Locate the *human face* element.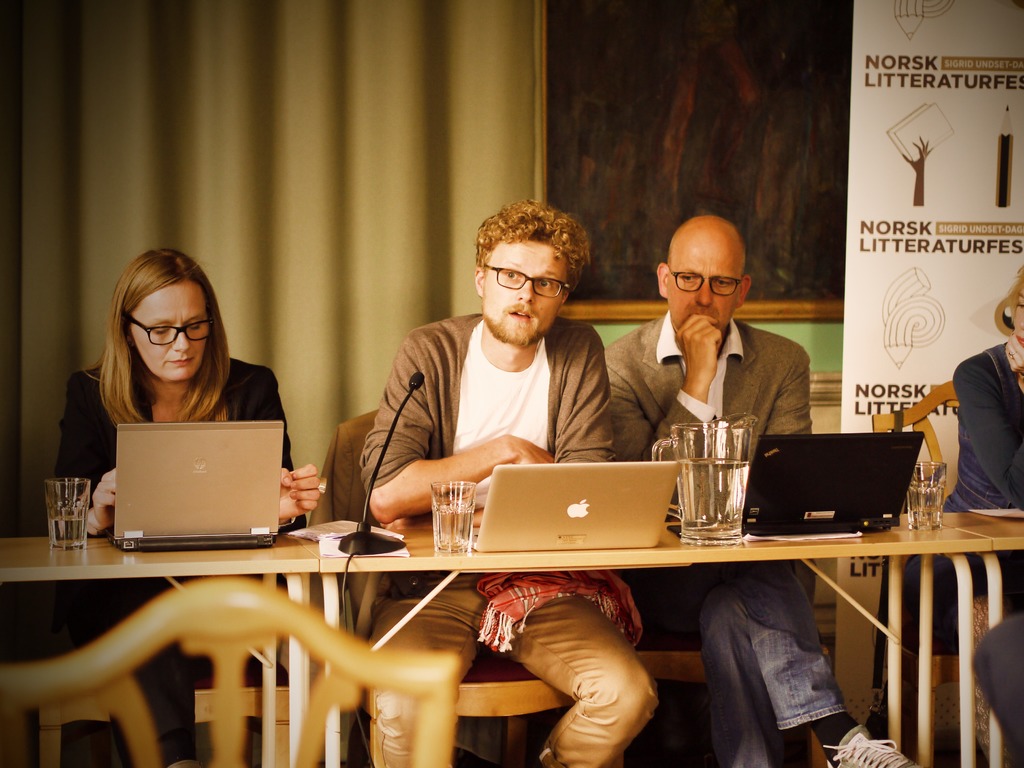
Element bbox: BBox(666, 236, 737, 331).
